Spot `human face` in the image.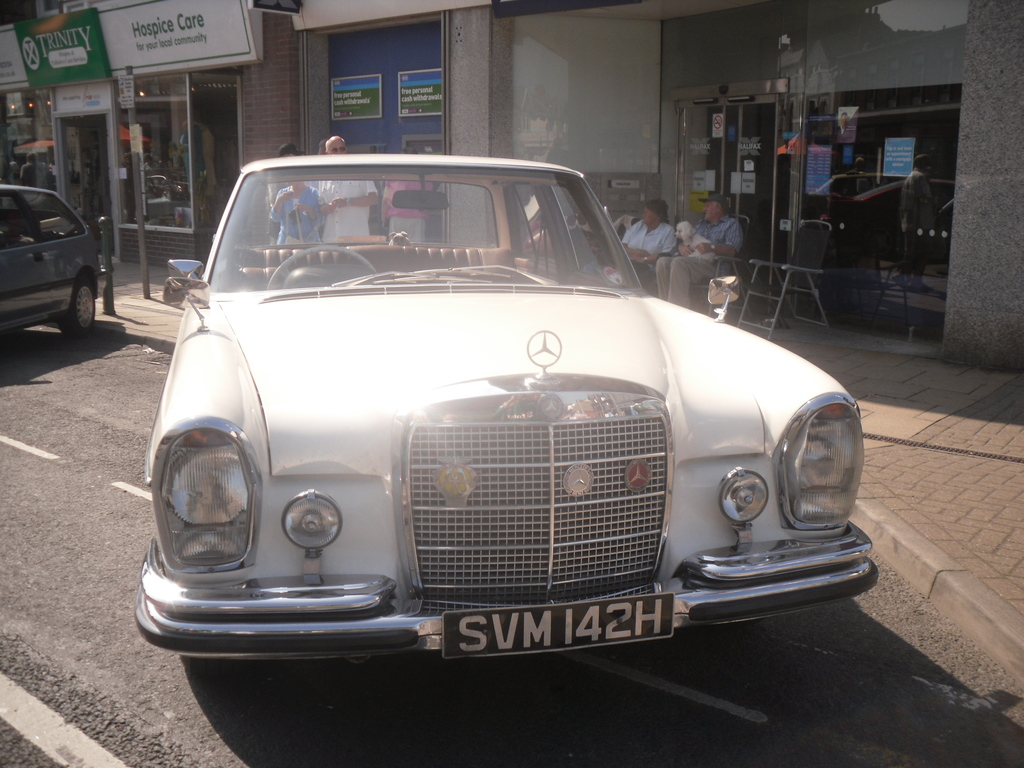
`human face` found at <box>703,202,718,228</box>.
